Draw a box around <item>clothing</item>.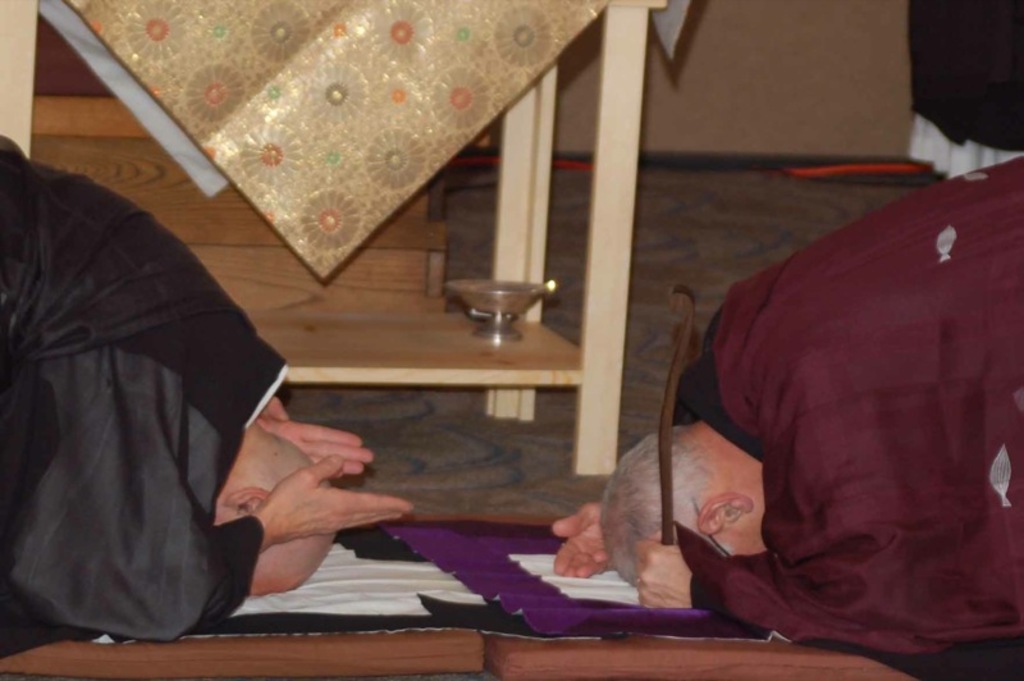
(669, 124, 1023, 680).
